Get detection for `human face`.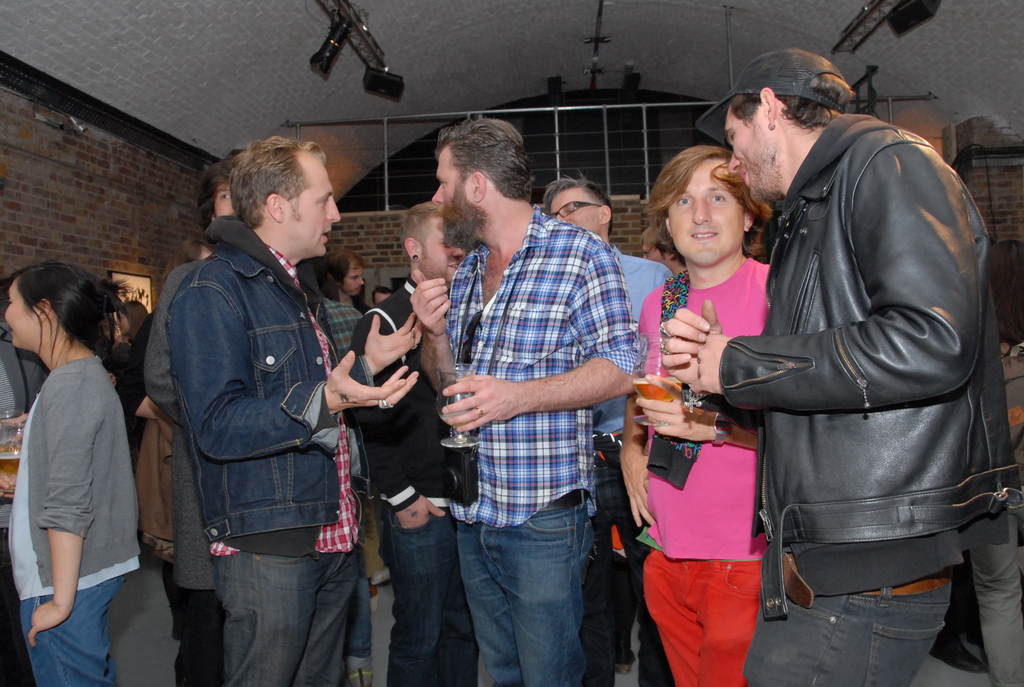
Detection: <bbox>425, 218, 467, 283</bbox>.
